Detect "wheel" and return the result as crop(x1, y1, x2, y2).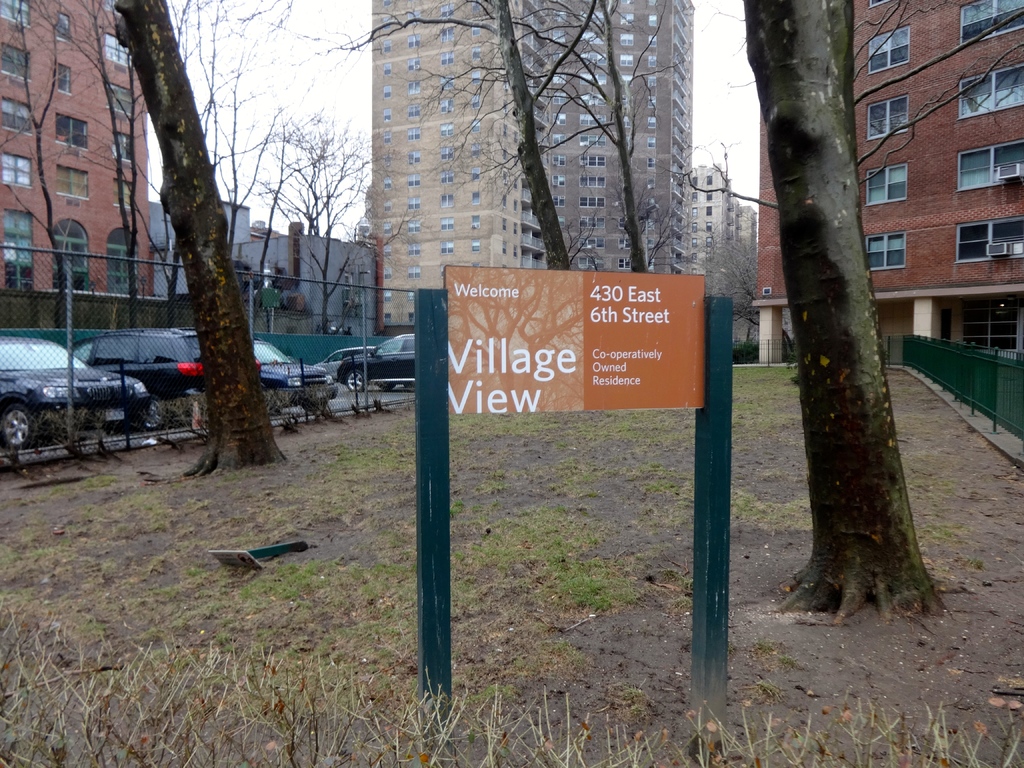
crop(376, 383, 395, 388).
